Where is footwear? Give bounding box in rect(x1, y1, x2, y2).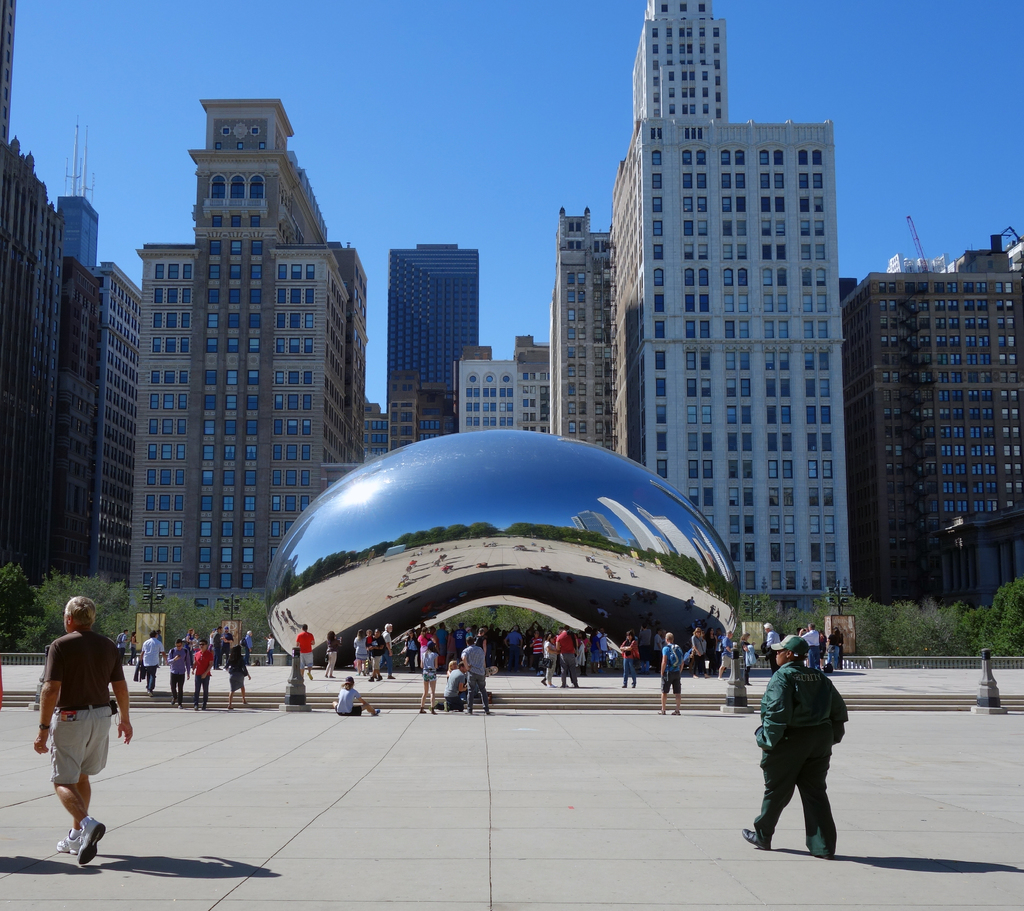
rect(433, 709, 433, 711).
